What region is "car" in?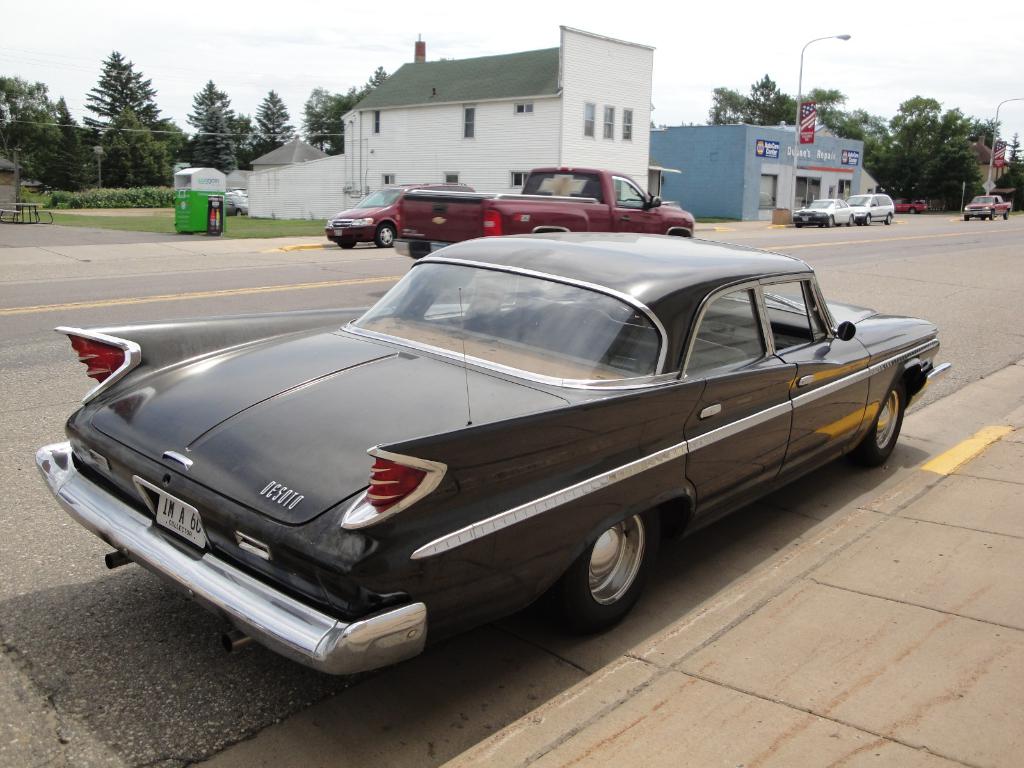
l=847, t=191, r=895, b=225.
